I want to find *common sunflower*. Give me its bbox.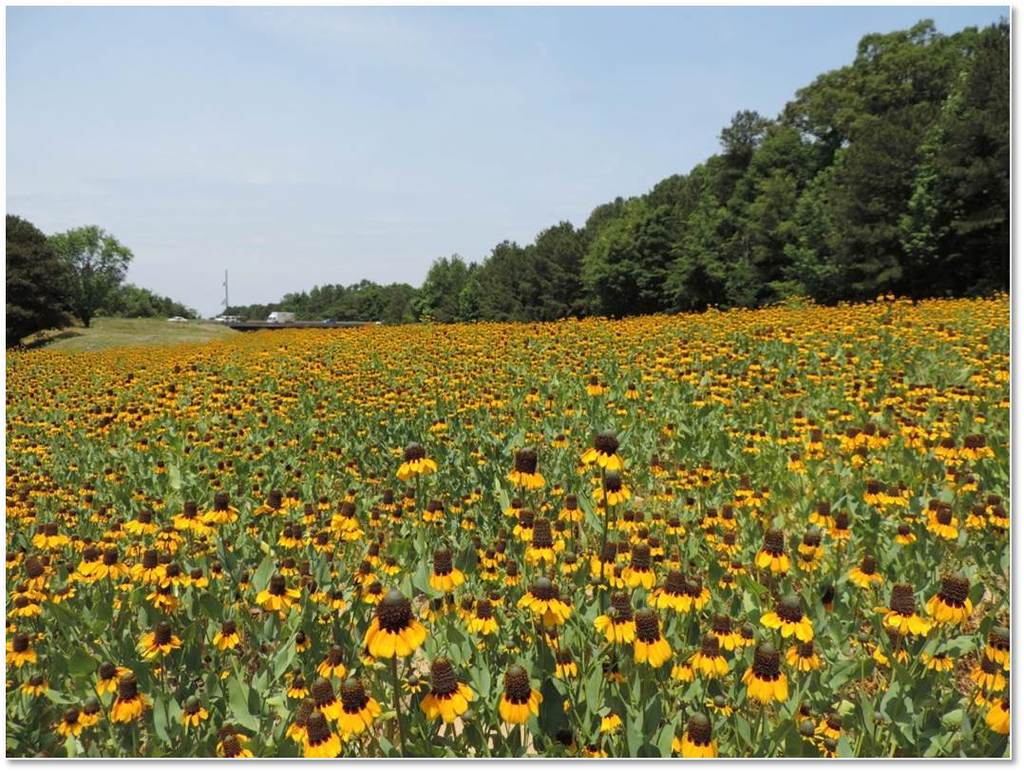
[left=623, top=542, right=653, bottom=589].
